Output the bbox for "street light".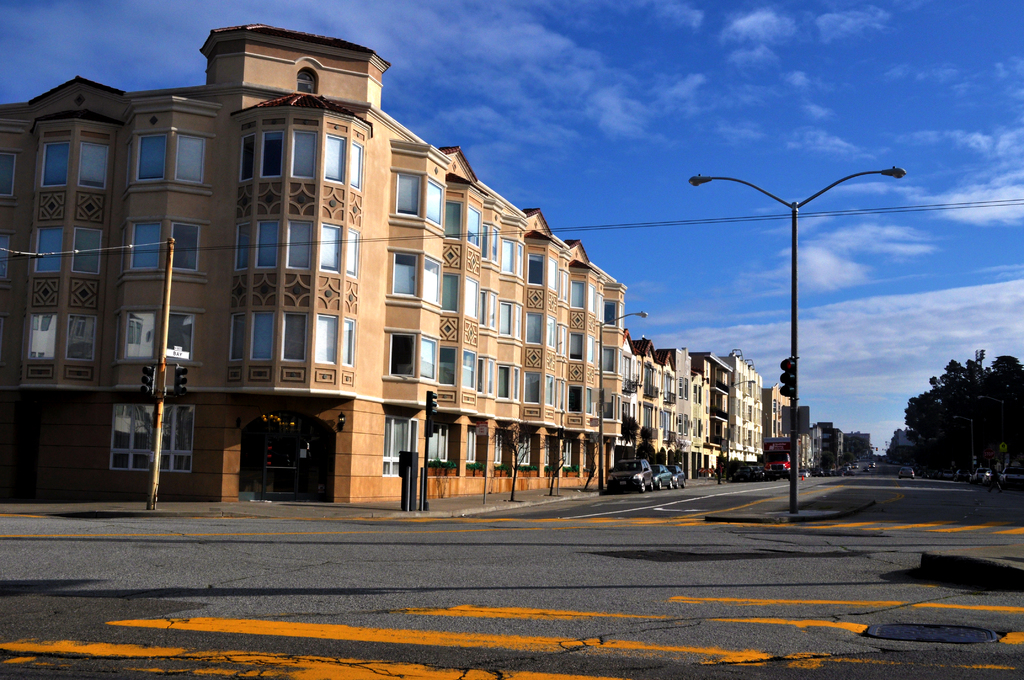
<region>724, 374, 757, 483</region>.
